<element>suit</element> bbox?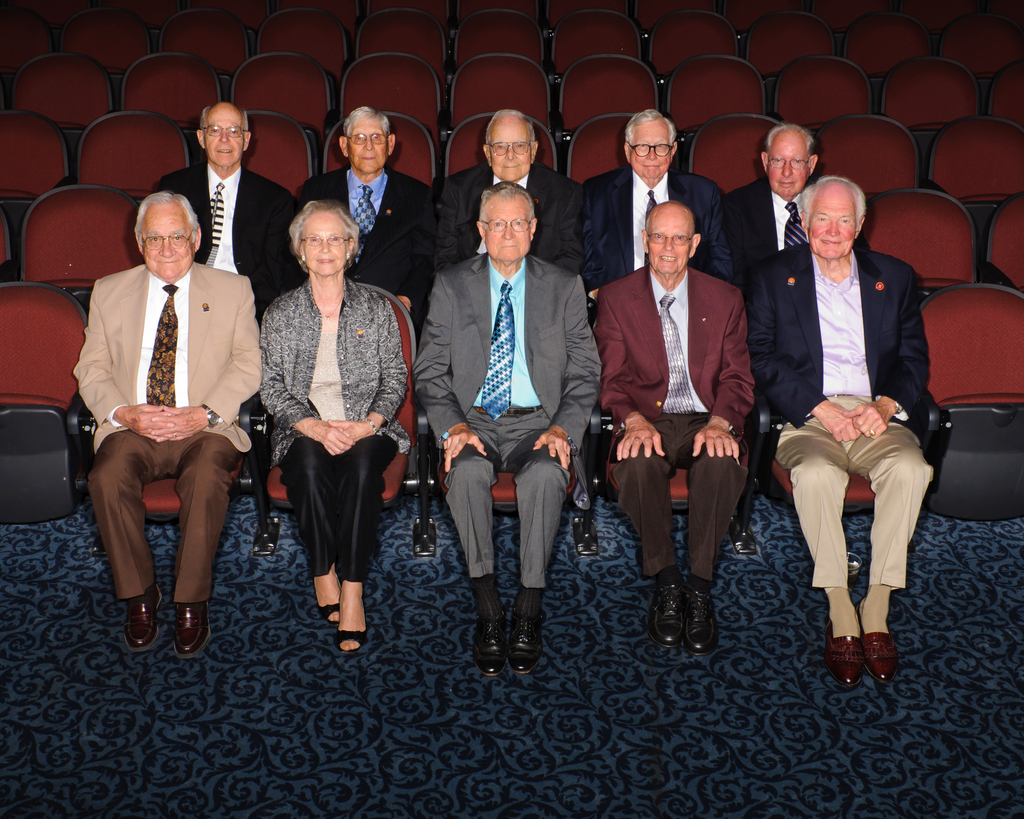
{"left": 261, "top": 278, "right": 419, "bottom": 585}
